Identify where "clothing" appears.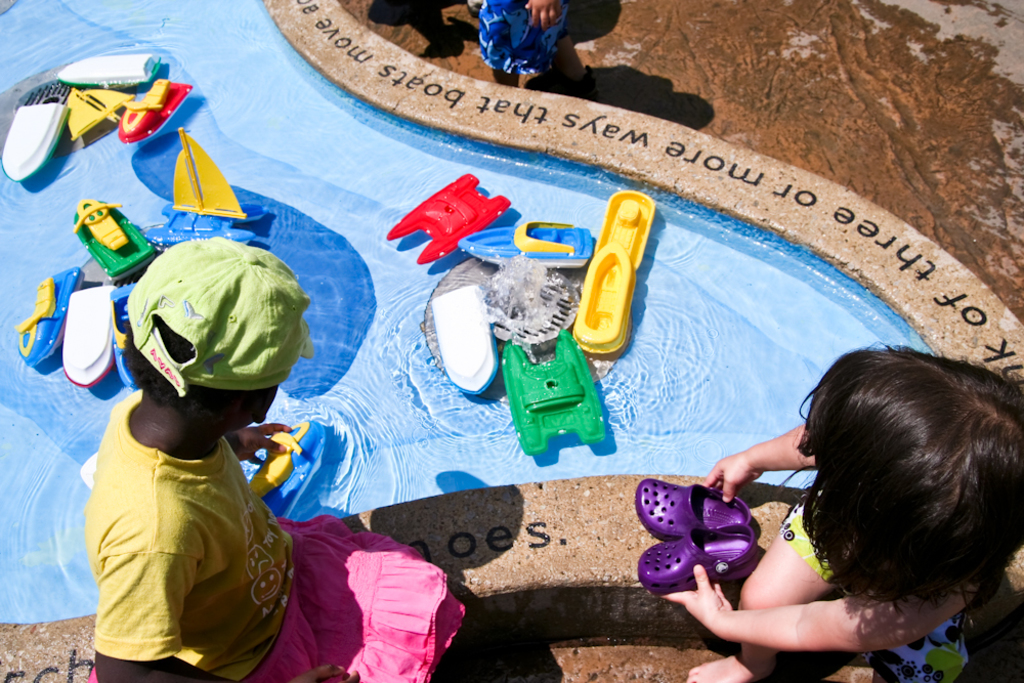
Appears at crop(775, 484, 998, 682).
